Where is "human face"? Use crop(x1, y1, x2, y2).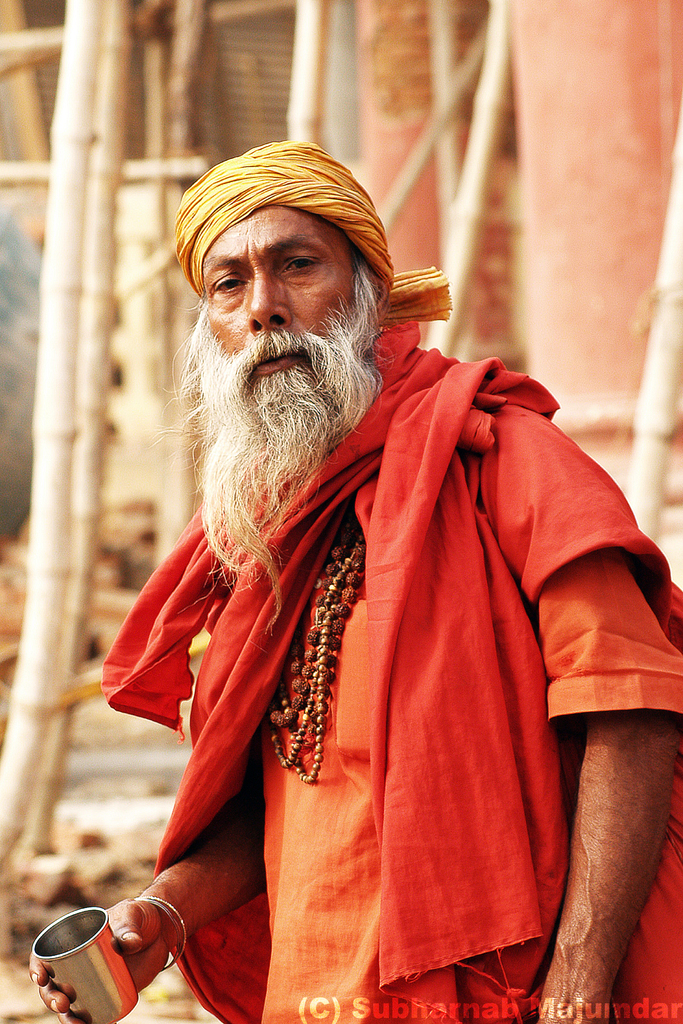
crop(197, 212, 355, 396).
